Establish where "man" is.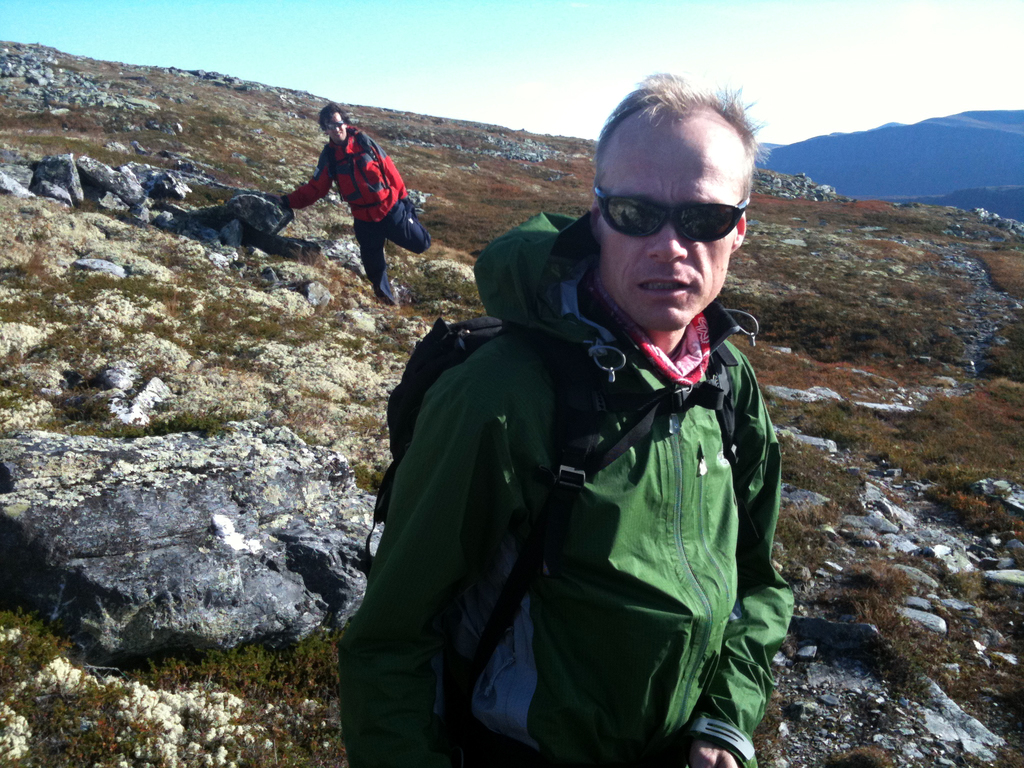
Established at region(260, 103, 432, 309).
